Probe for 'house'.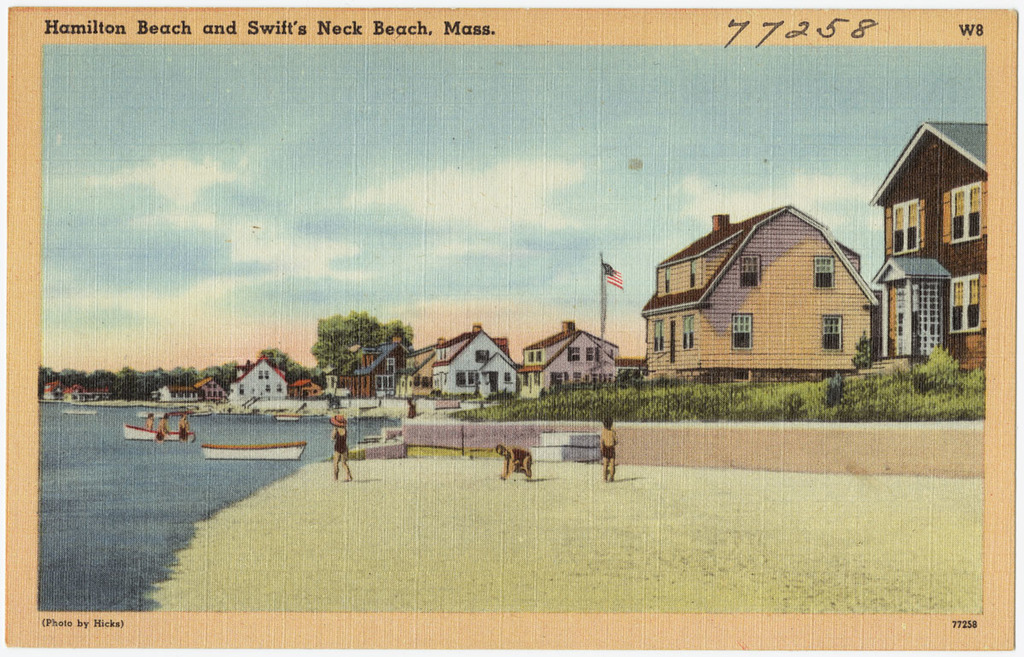
Probe result: bbox=[864, 119, 992, 381].
